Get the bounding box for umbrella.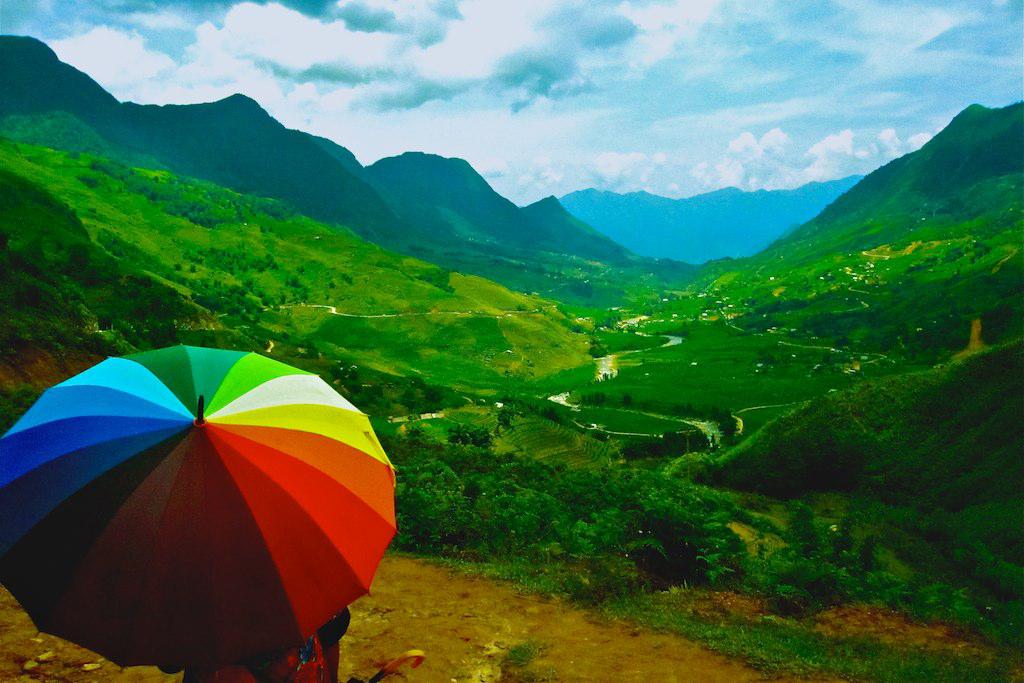
343, 650, 422, 682.
